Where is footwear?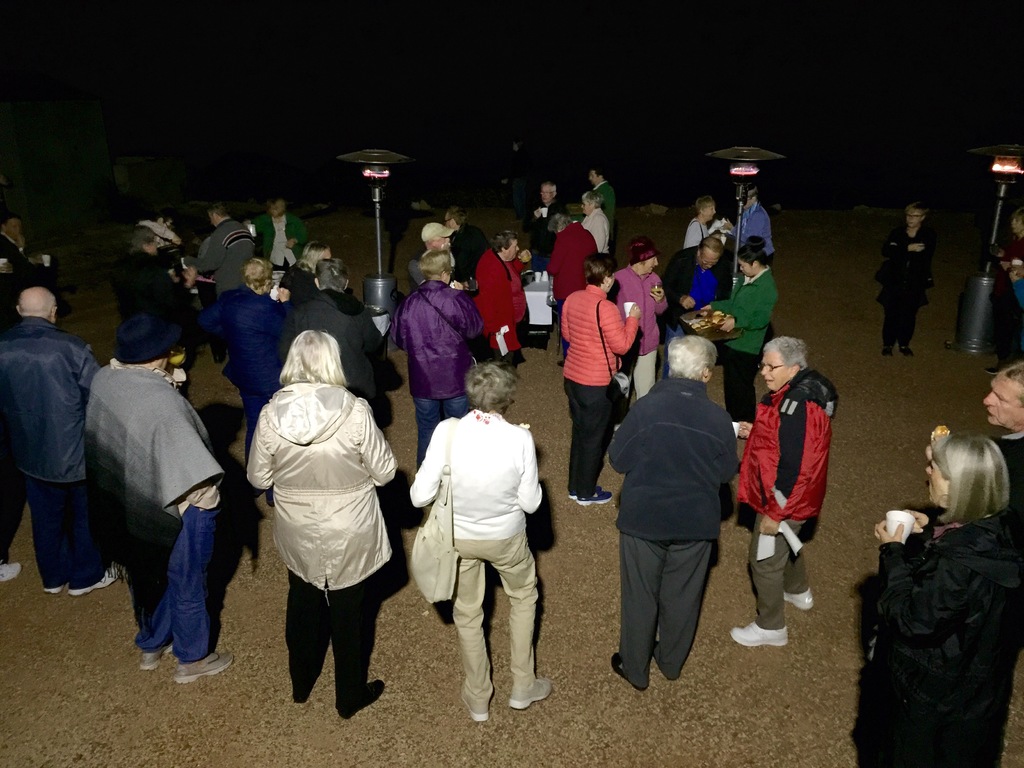
pyautogui.locateOnScreen(900, 346, 912, 356).
